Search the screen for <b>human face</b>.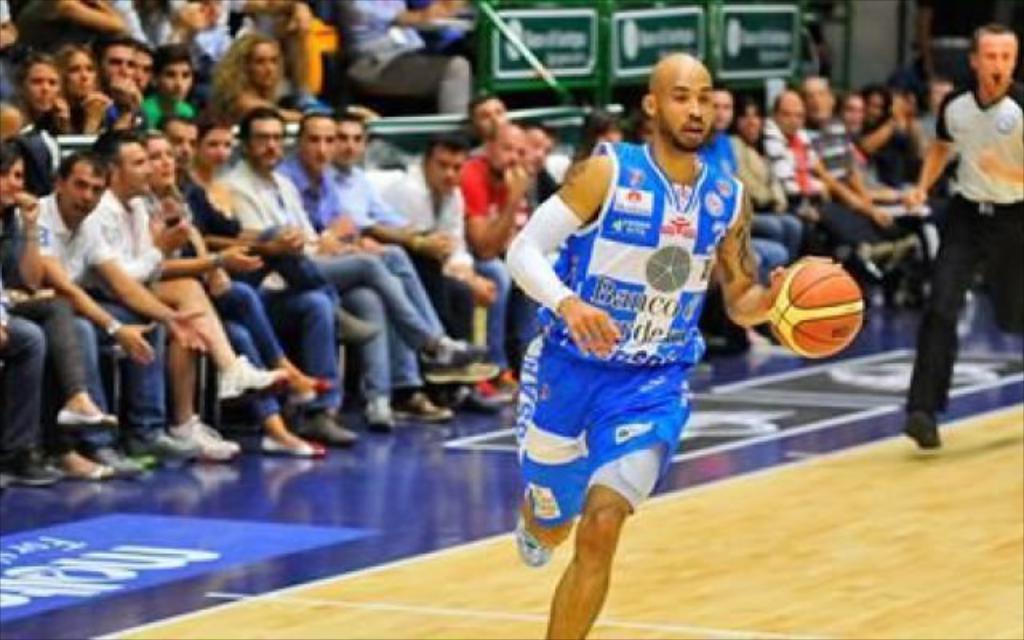
Found at 714, 88, 734, 128.
